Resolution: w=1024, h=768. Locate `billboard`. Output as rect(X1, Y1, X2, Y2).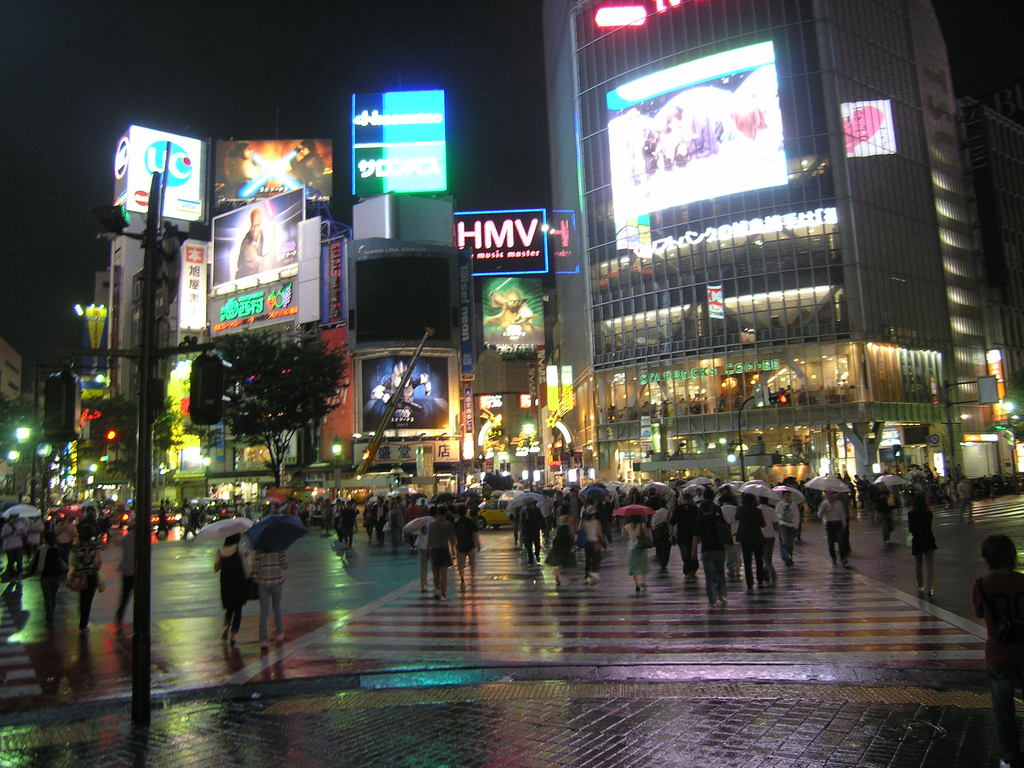
rect(456, 212, 547, 271).
